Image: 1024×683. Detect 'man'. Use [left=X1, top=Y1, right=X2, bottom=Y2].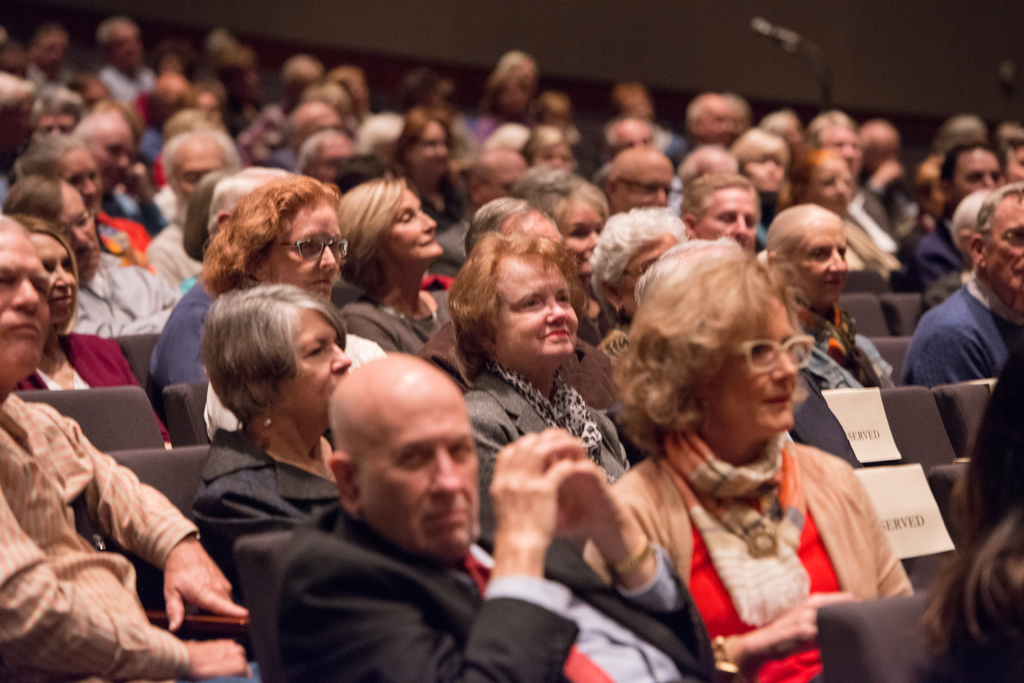
[left=589, top=132, right=673, bottom=212].
